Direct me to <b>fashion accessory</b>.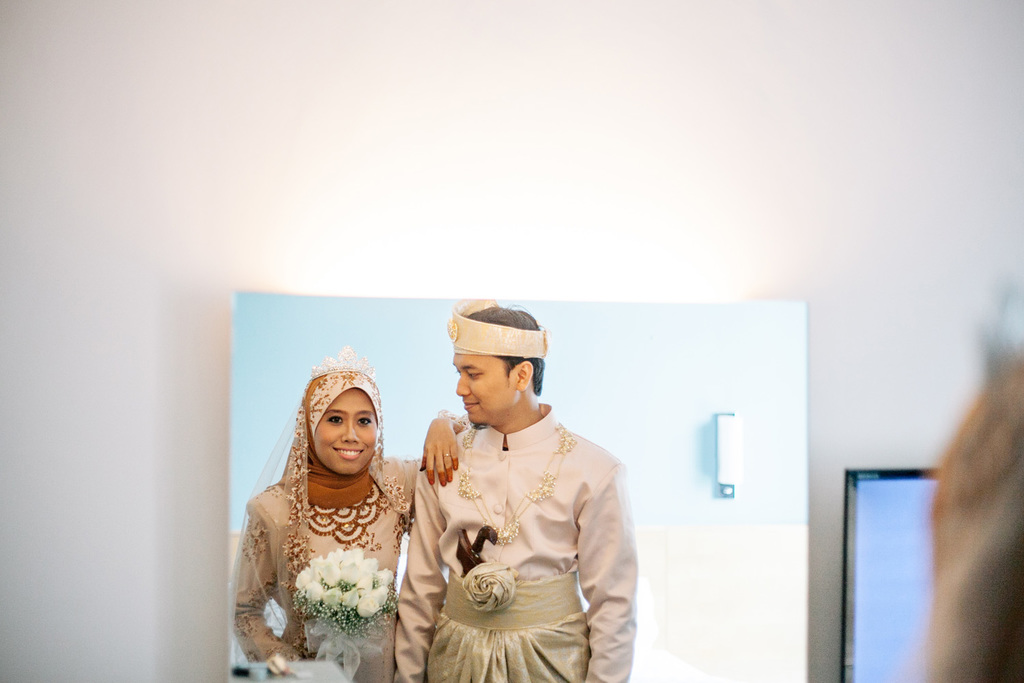
Direction: x1=451, y1=299, x2=550, y2=367.
